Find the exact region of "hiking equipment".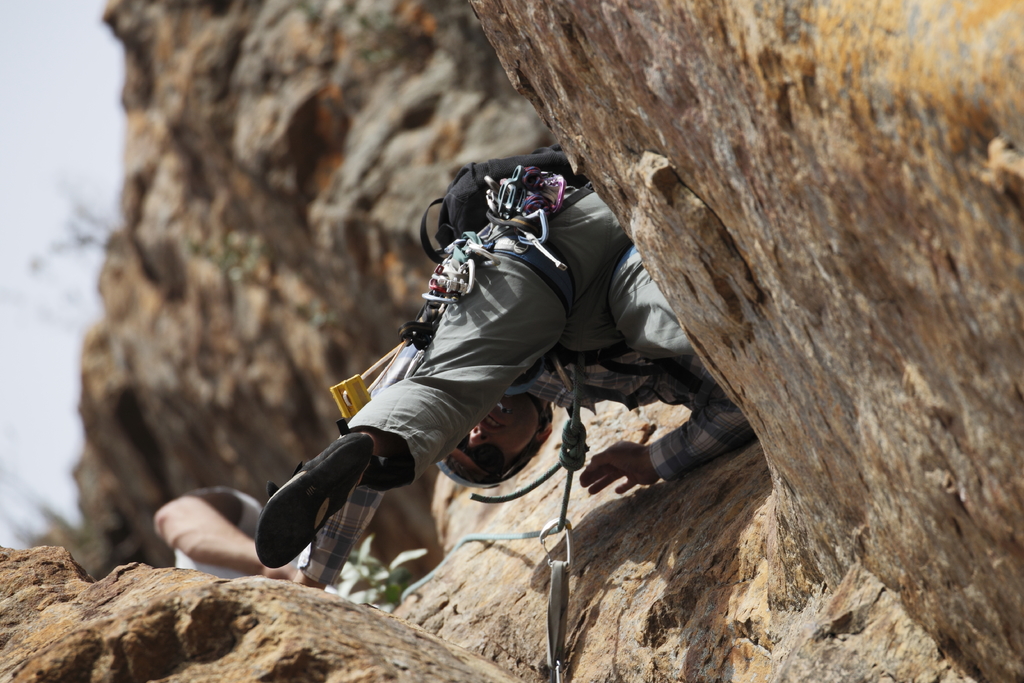
Exact region: box=[252, 434, 370, 569].
